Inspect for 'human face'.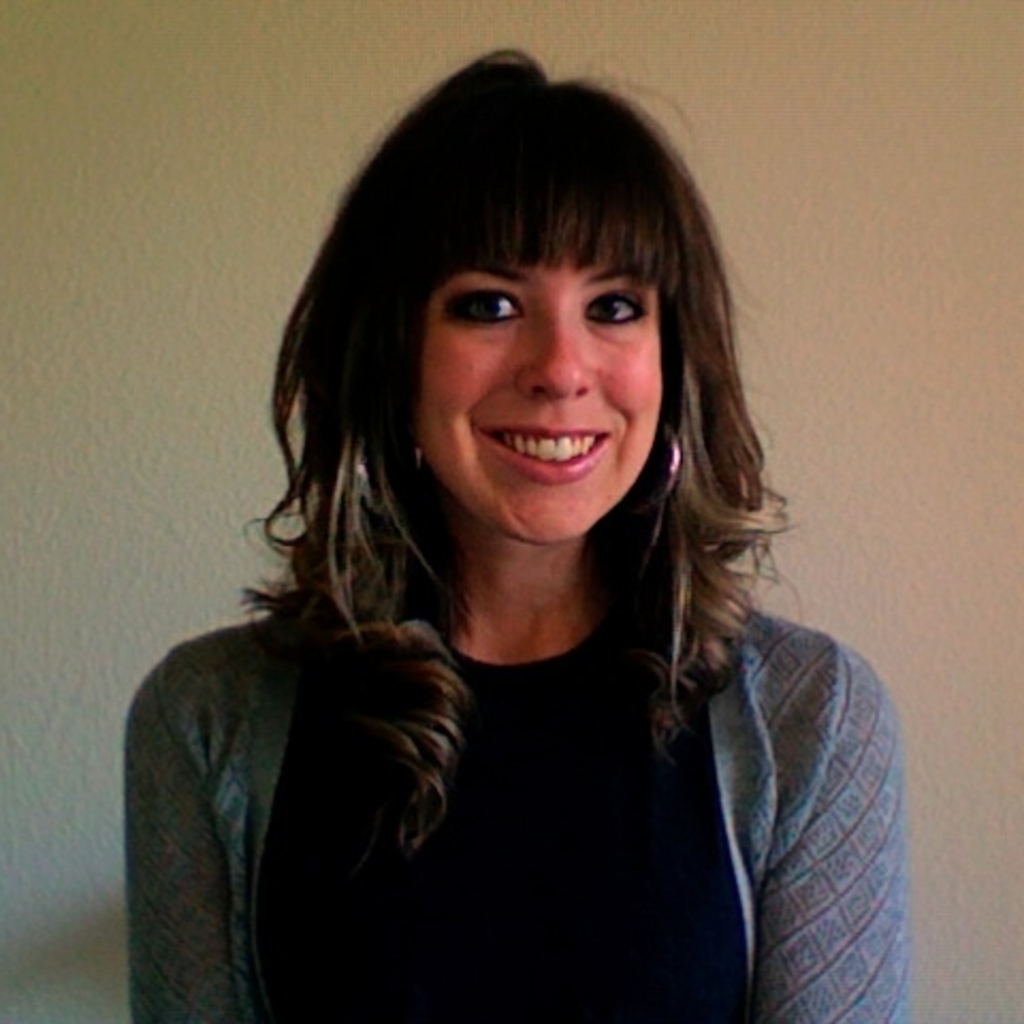
Inspection: left=403, top=235, right=661, bottom=548.
